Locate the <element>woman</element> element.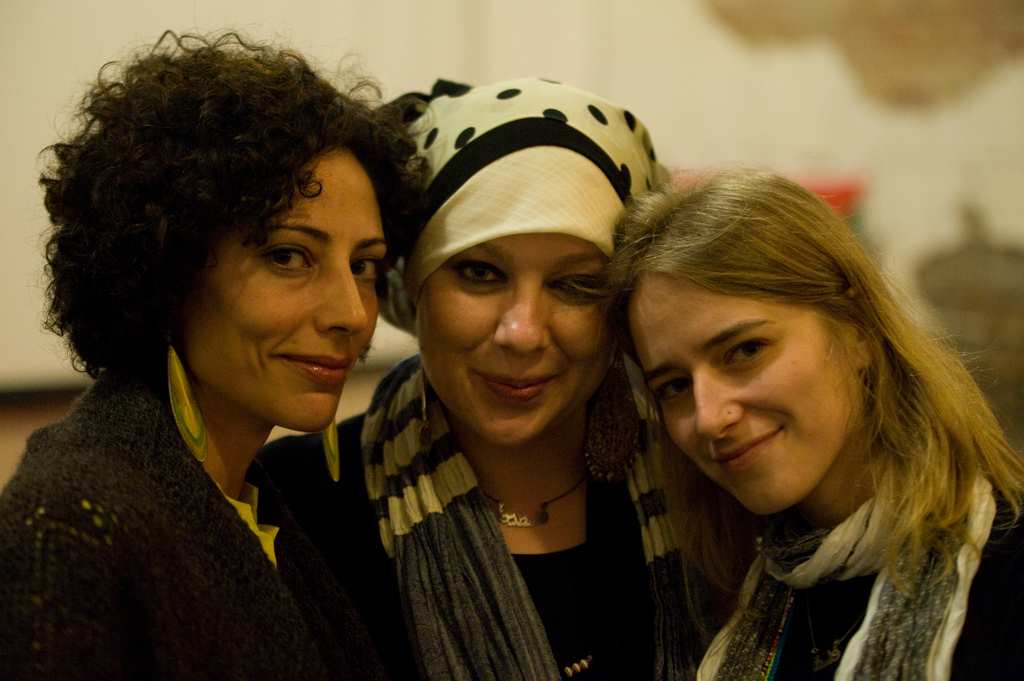
Element bbox: box=[0, 22, 441, 680].
